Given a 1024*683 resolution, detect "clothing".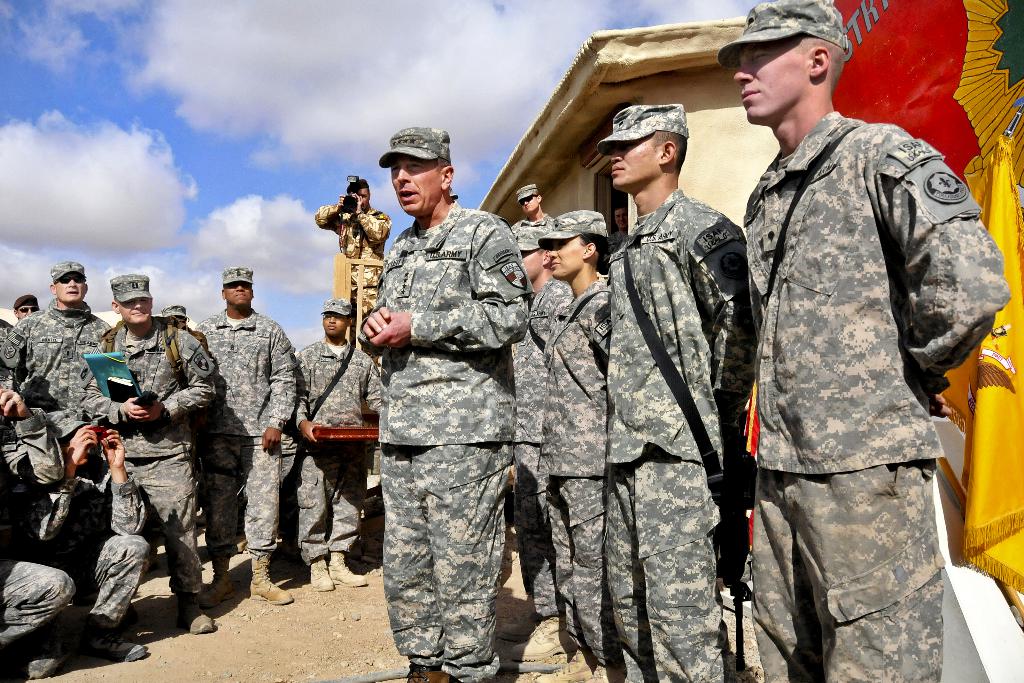
(left=17, top=461, right=147, bottom=634).
